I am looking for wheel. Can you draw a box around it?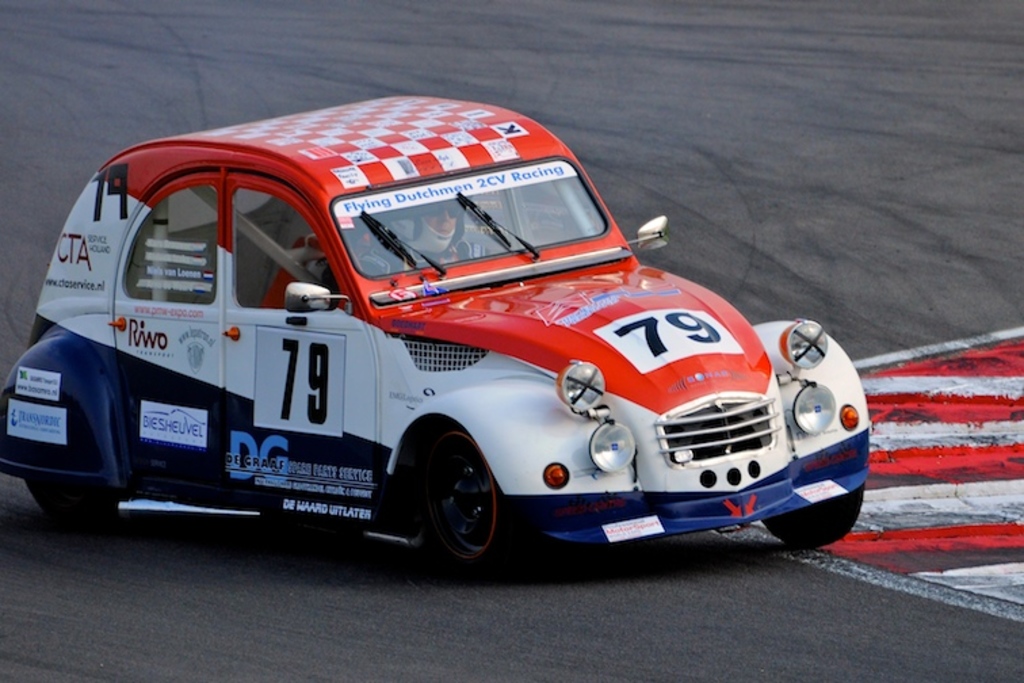
Sure, the bounding box is [19,472,127,524].
